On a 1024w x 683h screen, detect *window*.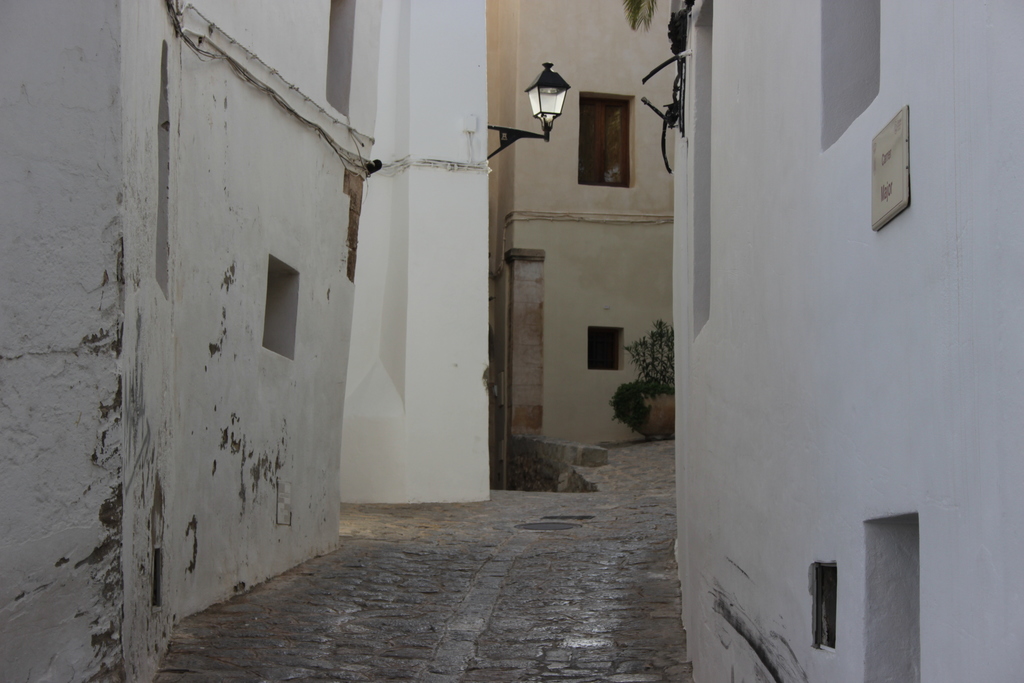
left=587, top=327, right=625, bottom=370.
